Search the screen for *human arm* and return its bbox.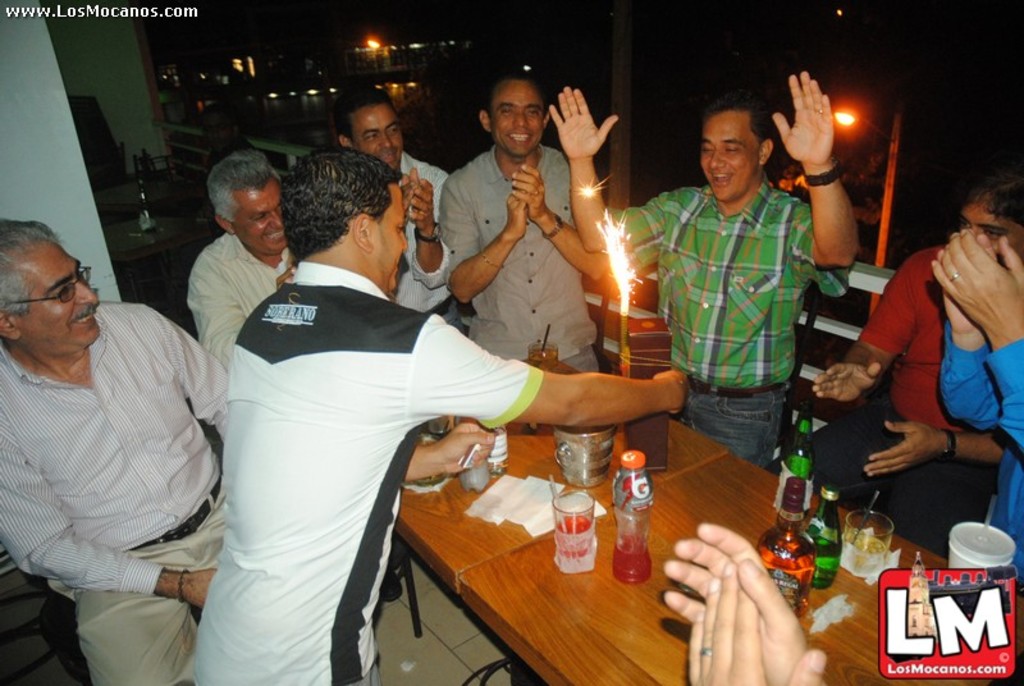
Found: box(0, 412, 215, 607).
